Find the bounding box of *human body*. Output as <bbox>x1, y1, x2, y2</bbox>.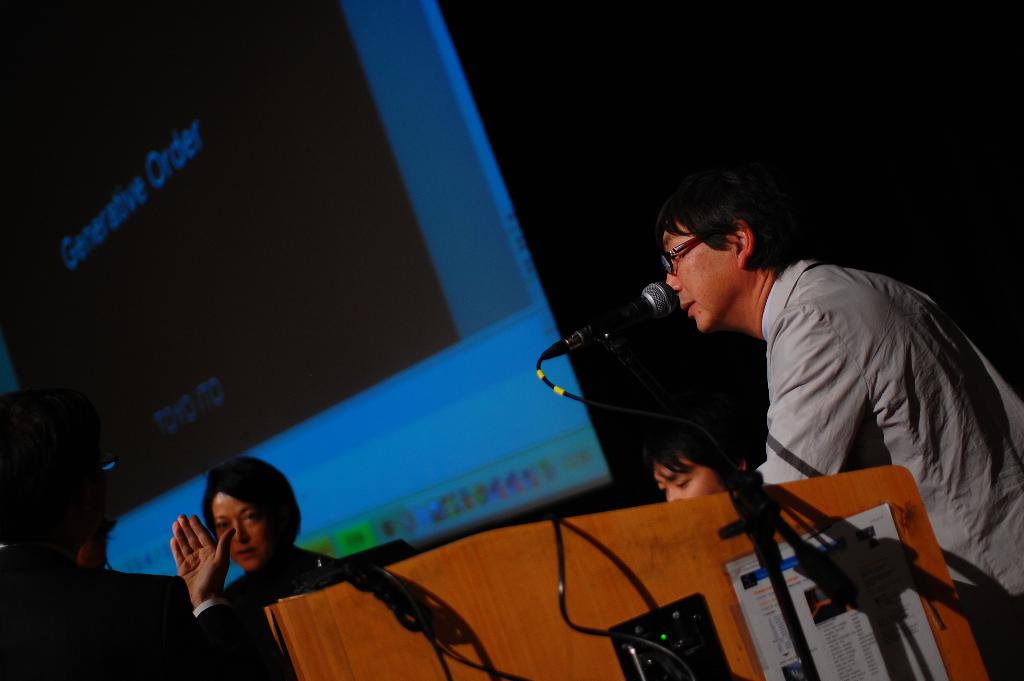
<bbox>640, 393, 756, 504</bbox>.
